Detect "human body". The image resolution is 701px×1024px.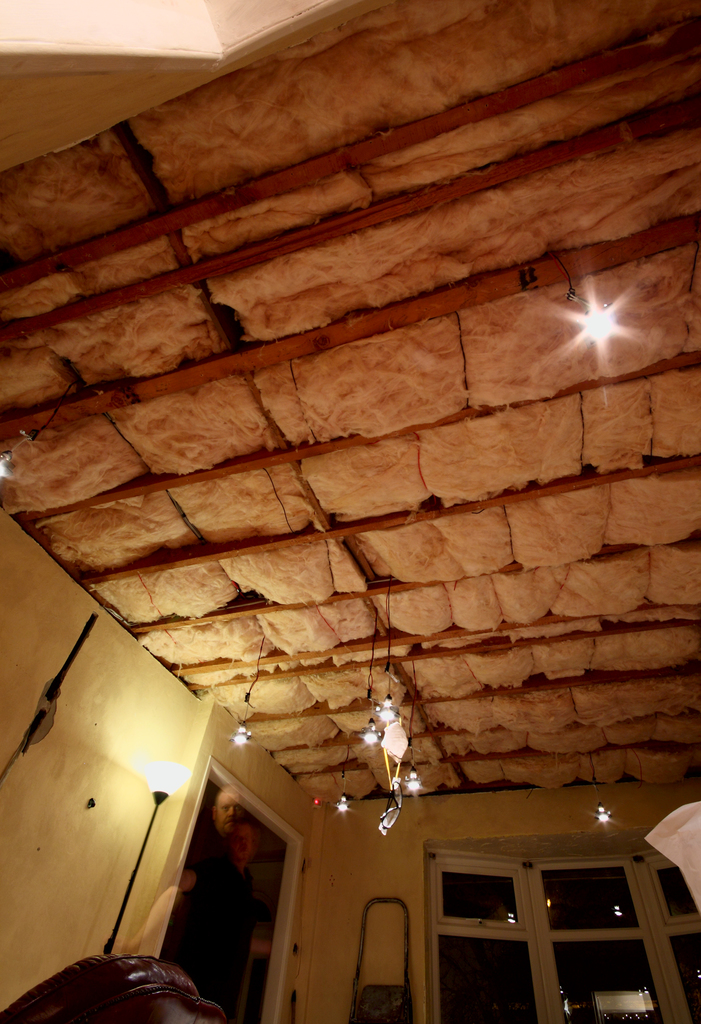
[127,783,264,1023].
